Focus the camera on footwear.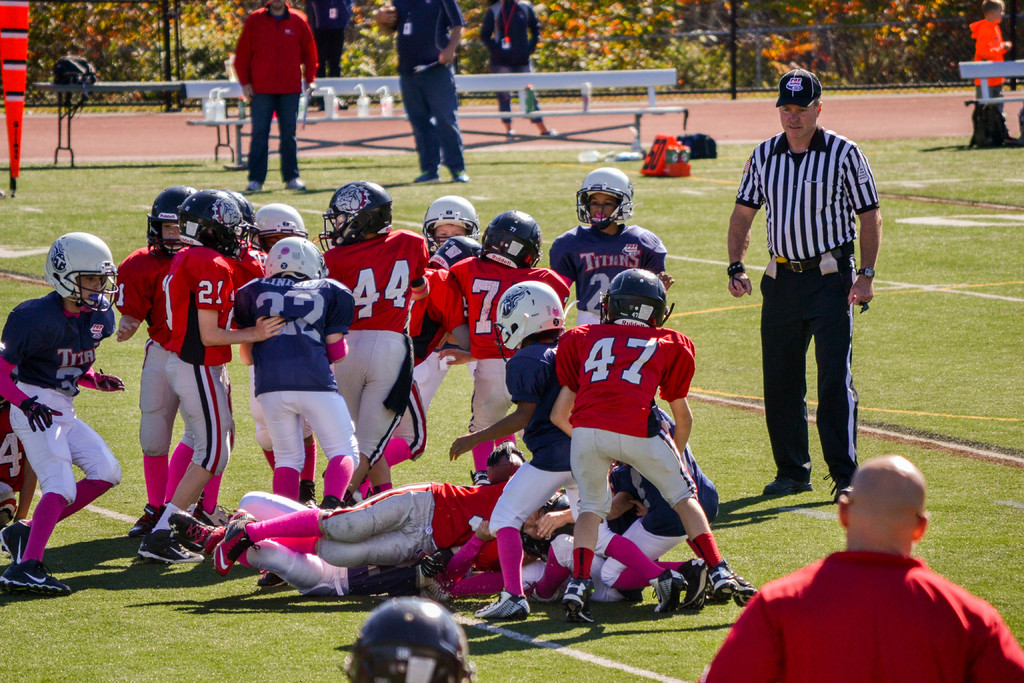
Focus region: detection(476, 591, 531, 616).
